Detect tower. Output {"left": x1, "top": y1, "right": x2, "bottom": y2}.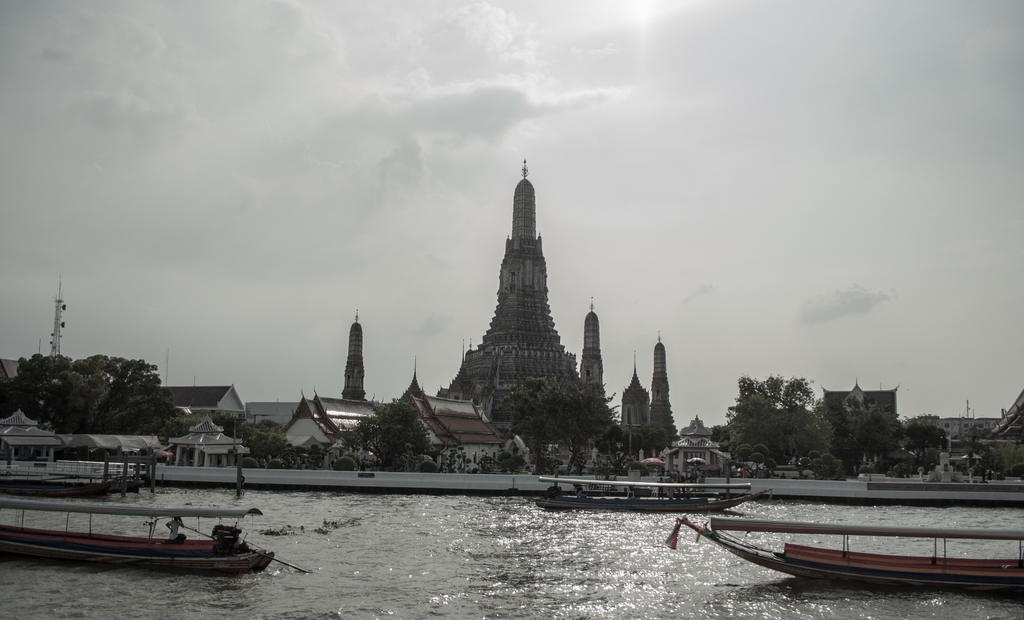
{"left": 626, "top": 368, "right": 653, "bottom": 440}.
